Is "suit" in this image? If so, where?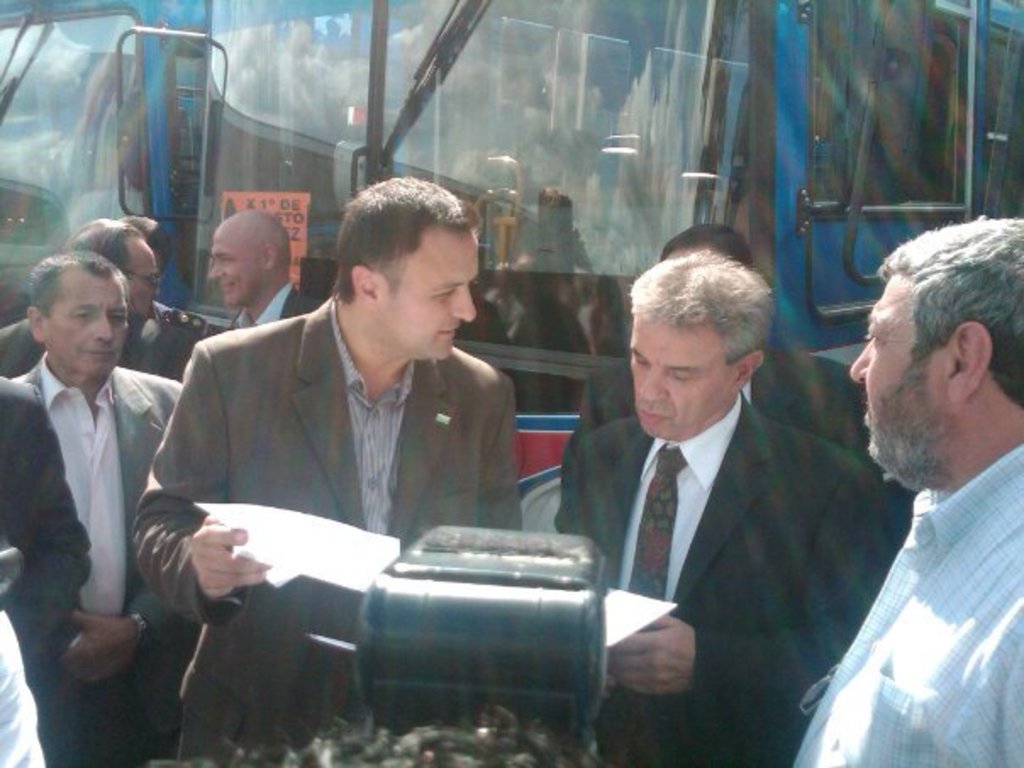
Yes, at (x1=131, y1=297, x2=526, y2=766).
